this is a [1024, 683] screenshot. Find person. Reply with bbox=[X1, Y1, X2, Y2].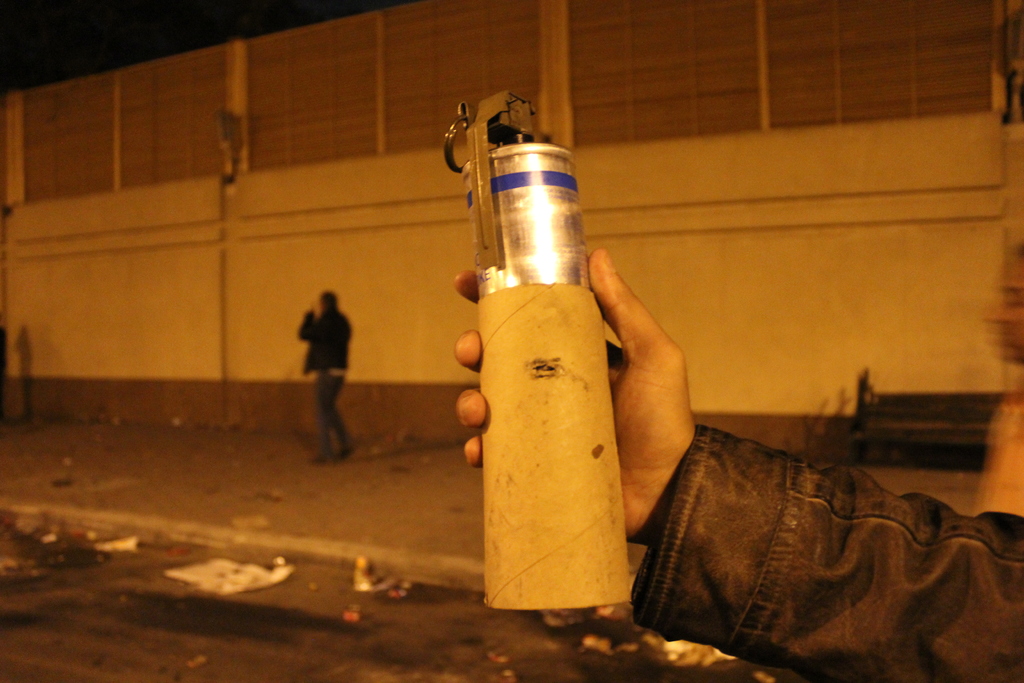
bbox=[467, 243, 1023, 682].
